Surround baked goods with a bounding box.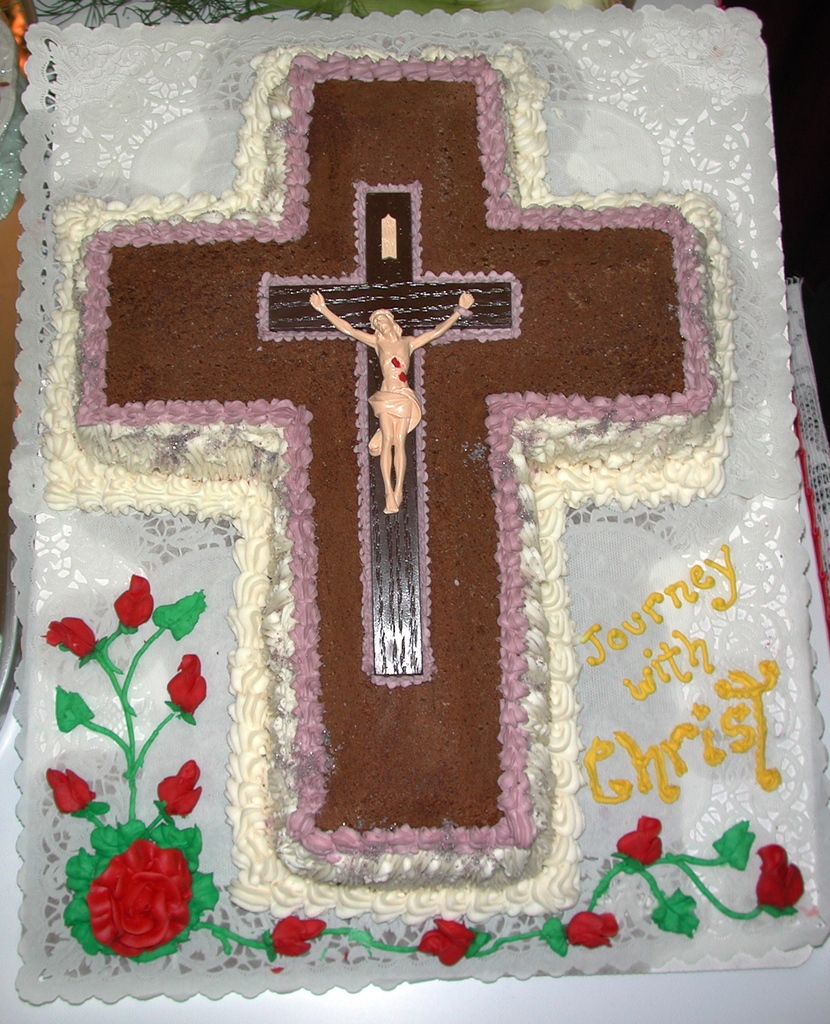
11, 76, 760, 926.
